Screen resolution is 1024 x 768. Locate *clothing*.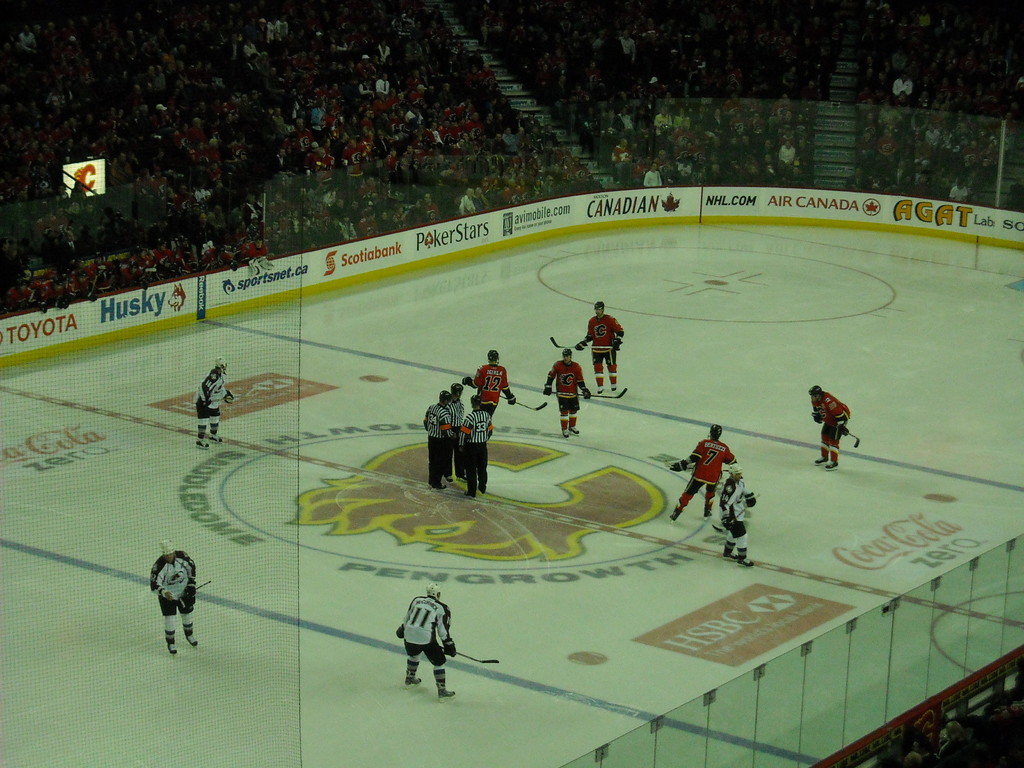
(151, 548, 195, 620).
